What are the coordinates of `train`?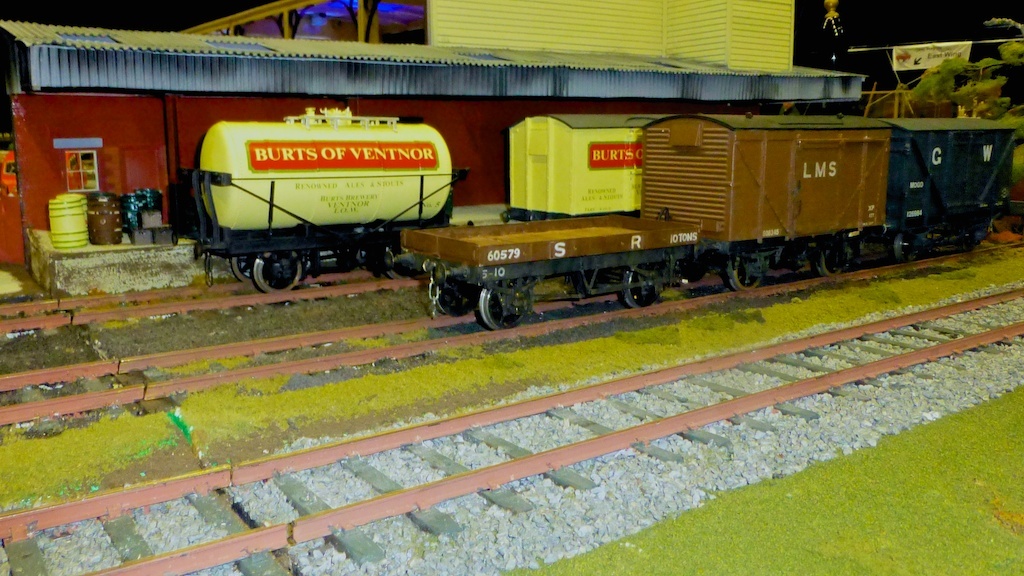
398,115,1023,329.
